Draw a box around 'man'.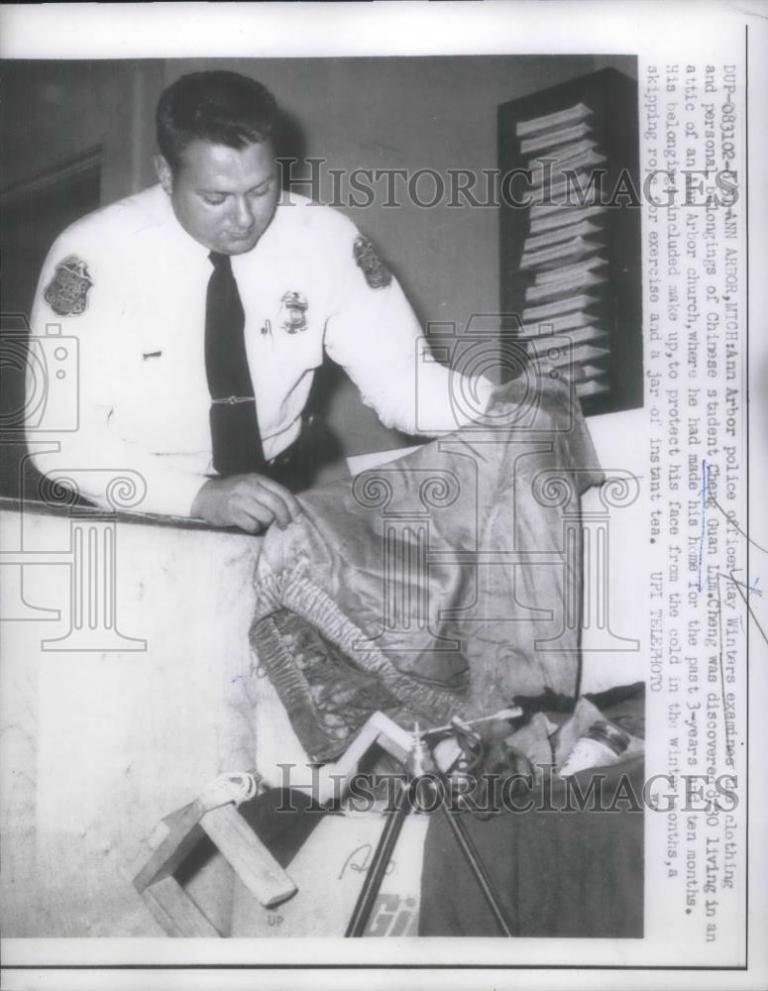
x1=23, y1=78, x2=493, y2=593.
